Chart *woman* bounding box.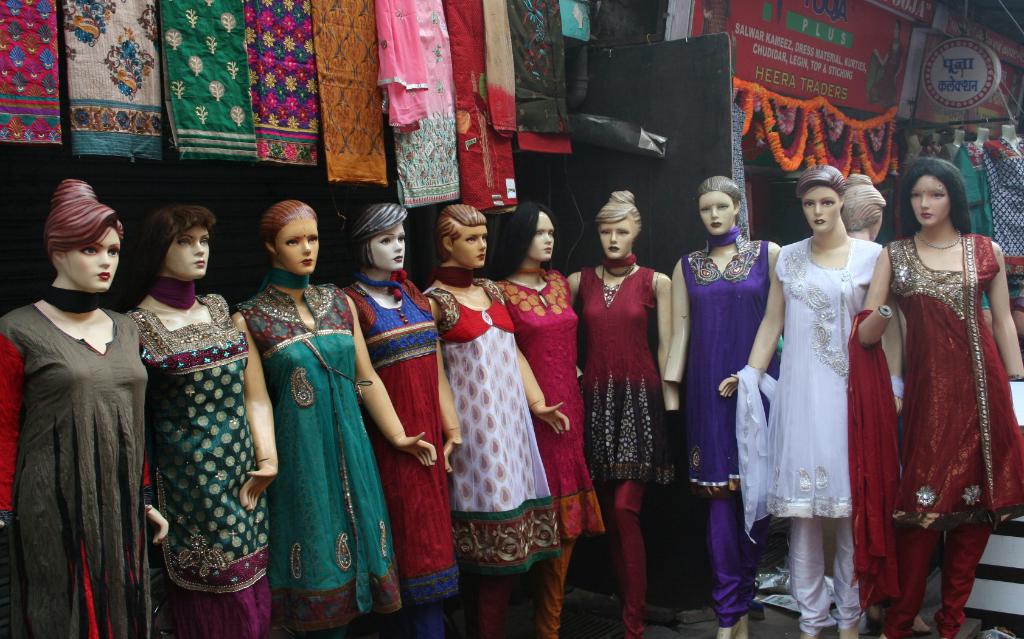
Charted: x1=753 y1=156 x2=895 y2=608.
